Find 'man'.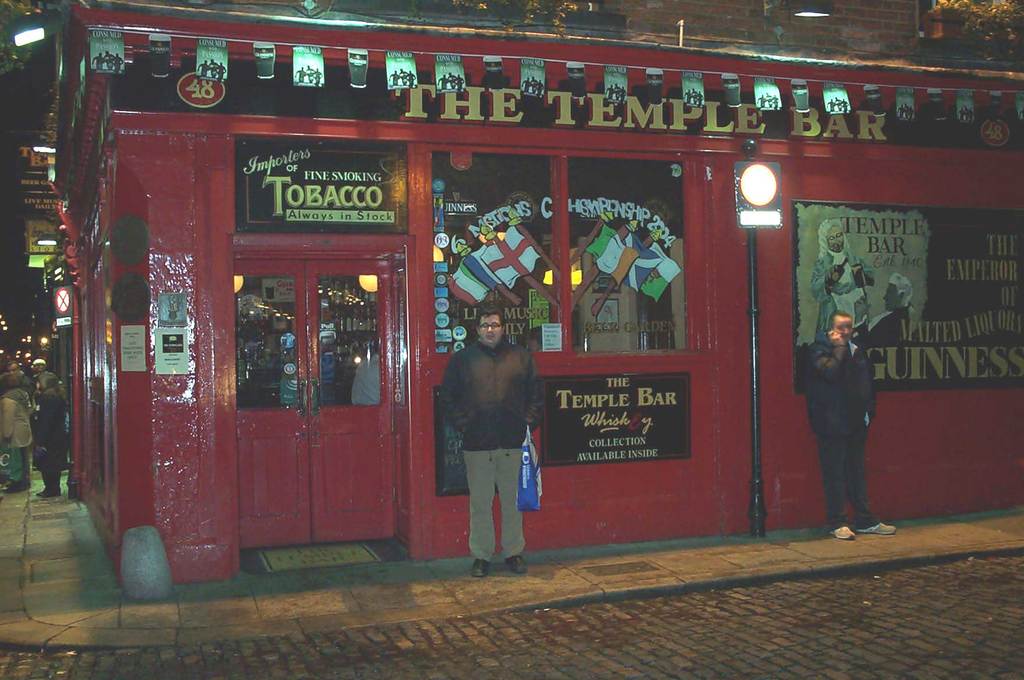
left=797, top=310, right=889, bottom=540.
